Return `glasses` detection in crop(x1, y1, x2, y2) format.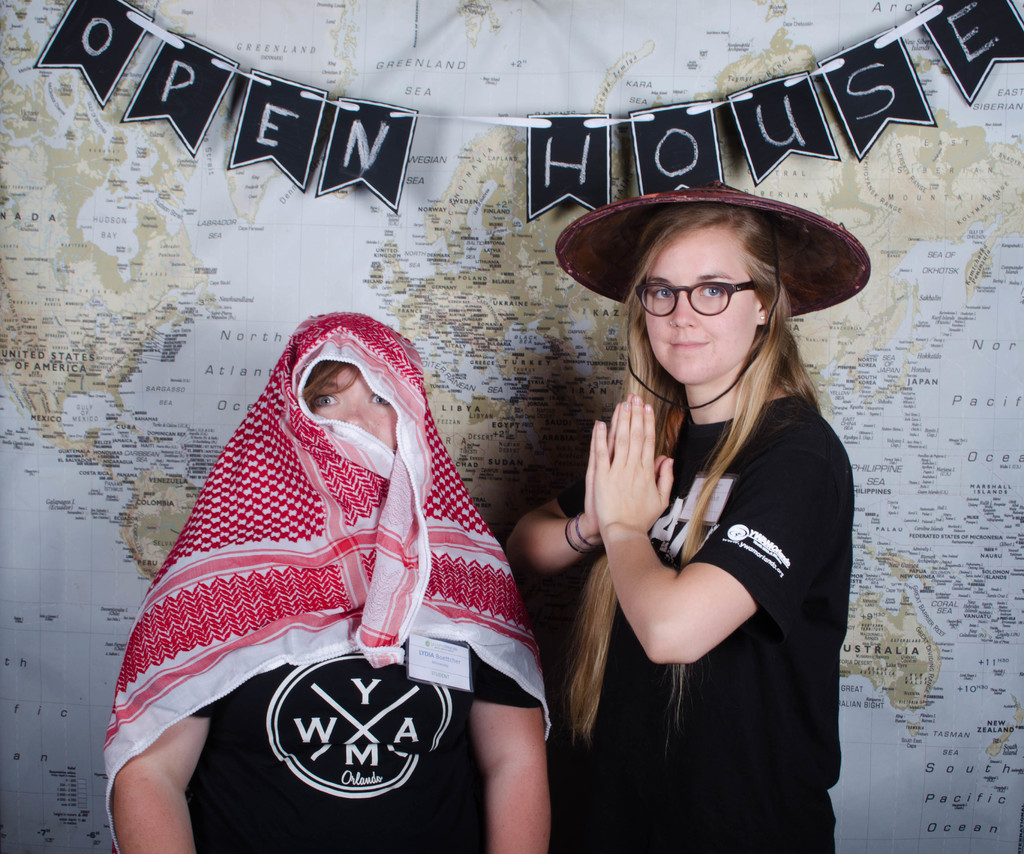
crop(620, 268, 798, 334).
